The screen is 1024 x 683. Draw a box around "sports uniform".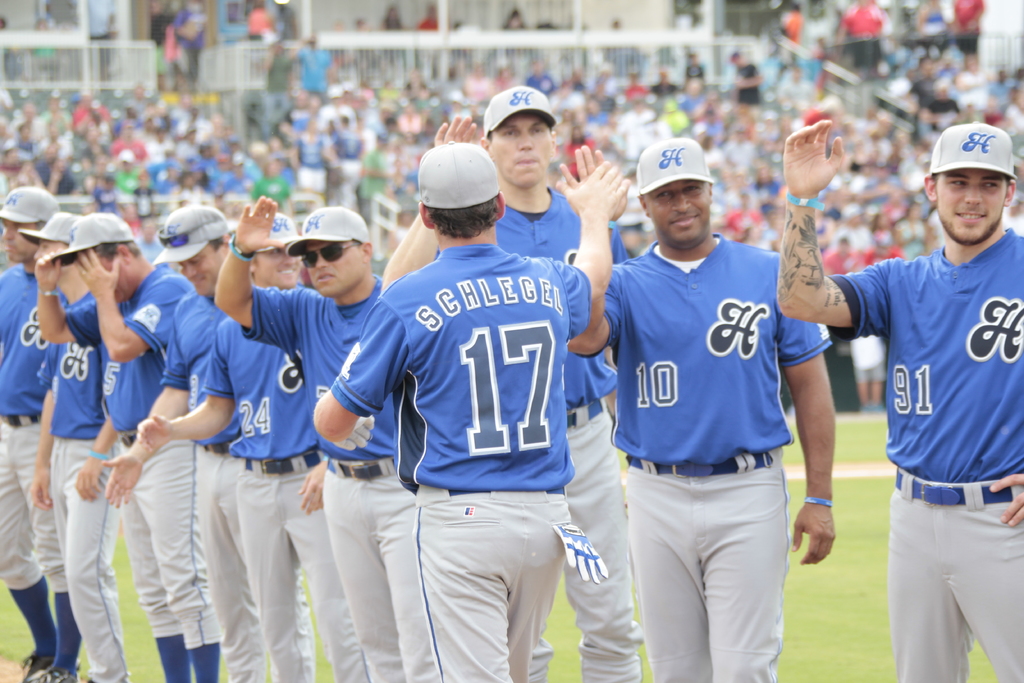
236/272/414/682.
